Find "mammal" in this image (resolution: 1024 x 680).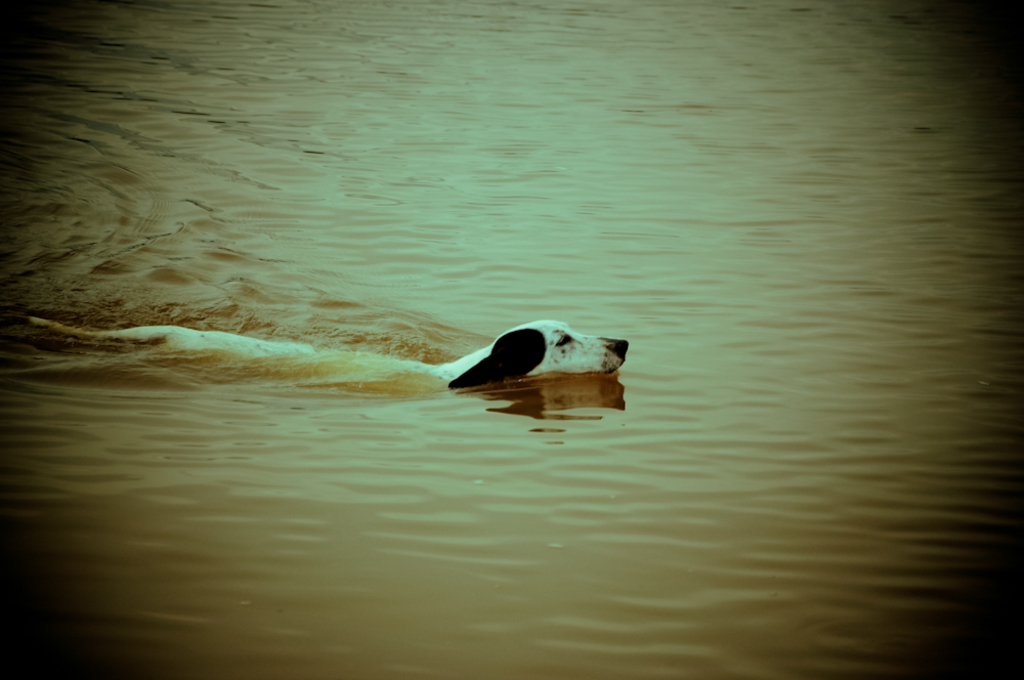
left=449, top=318, right=629, bottom=396.
